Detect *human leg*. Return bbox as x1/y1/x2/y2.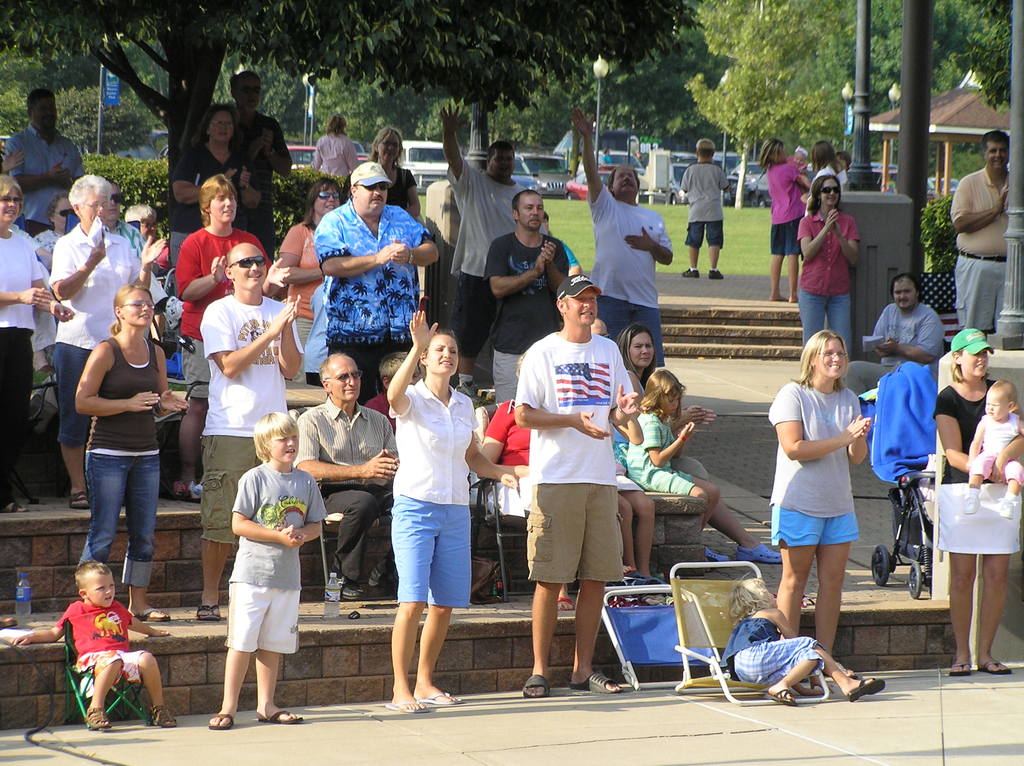
207/545/270/731.
